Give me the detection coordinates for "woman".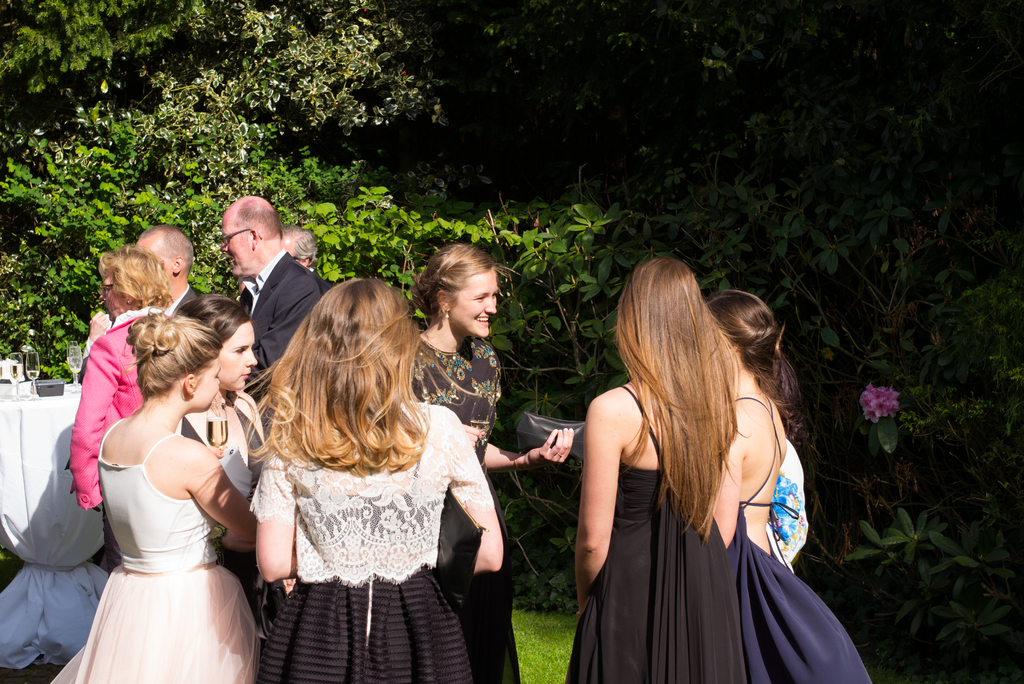
(252,276,504,683).
